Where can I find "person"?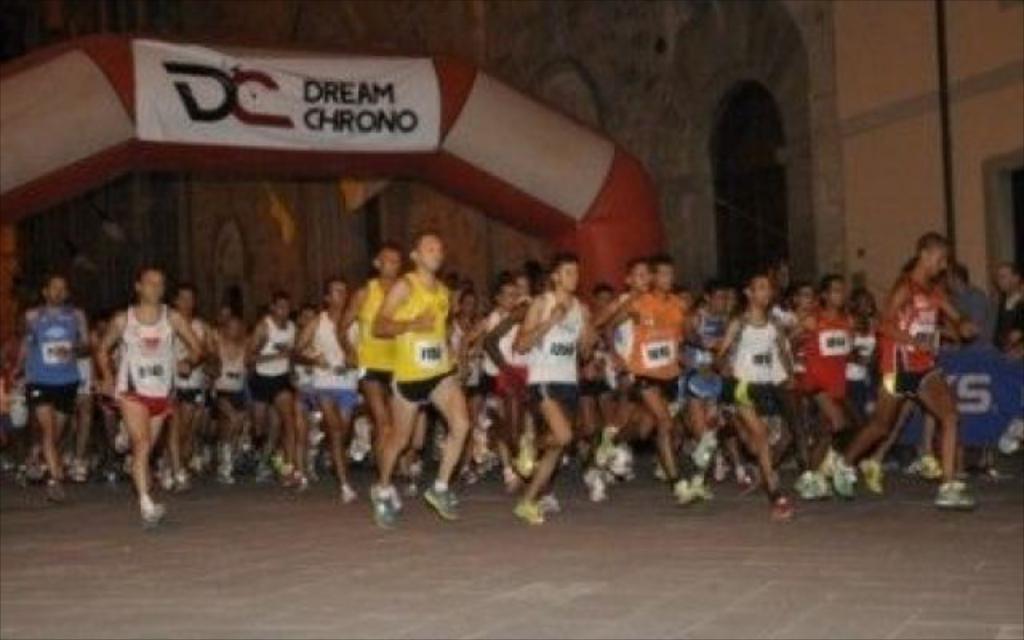
You can find it at <box>598,250,704,504</box>.
